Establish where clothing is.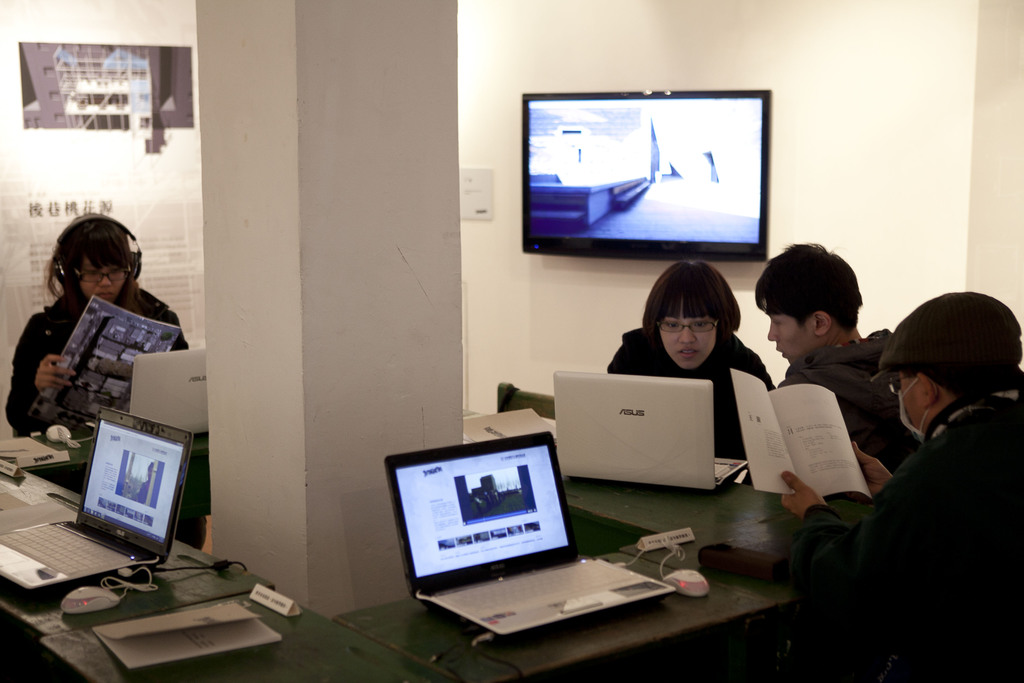
Established at {"left": 612, "top": 325, "right": 767, "bottom": 490}.
